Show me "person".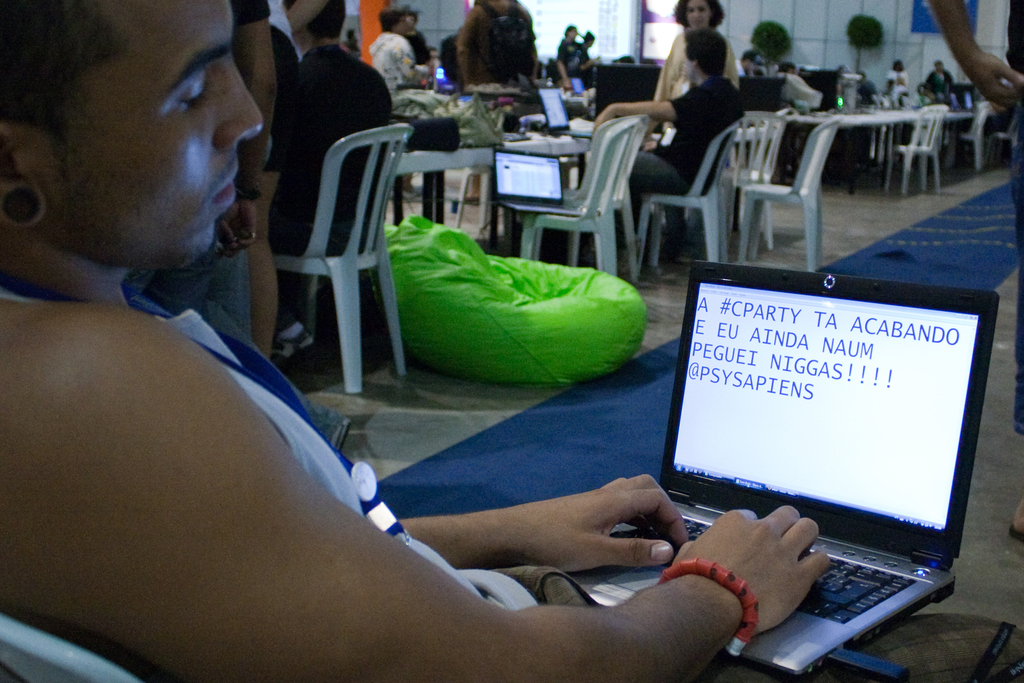
"person" is here: [x1=883, y1=58, x2=908, y2=103].
